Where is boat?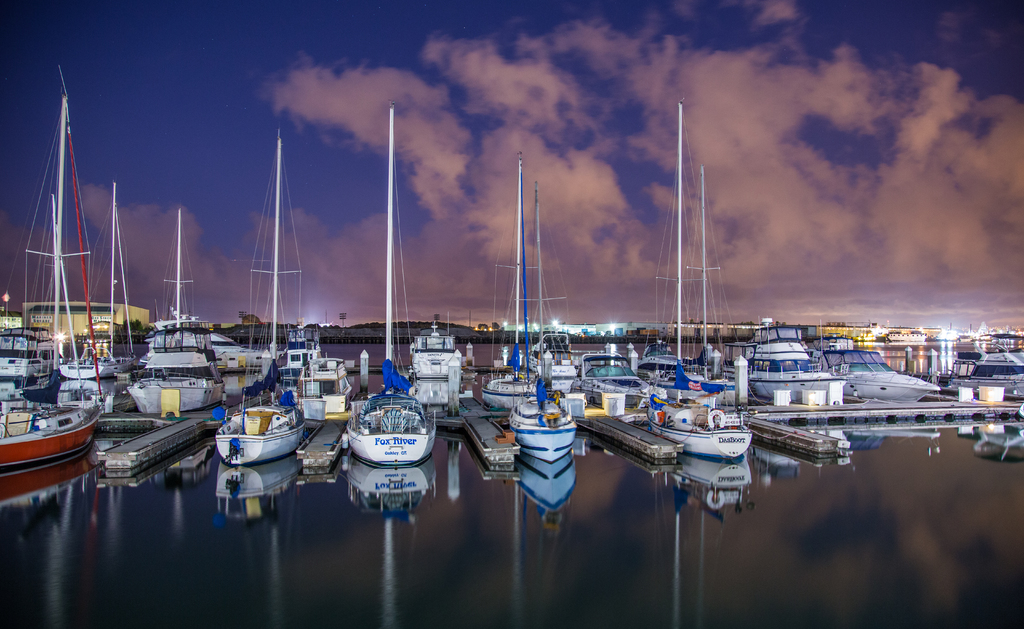
<region>508, 393, 572, 467</region>.
